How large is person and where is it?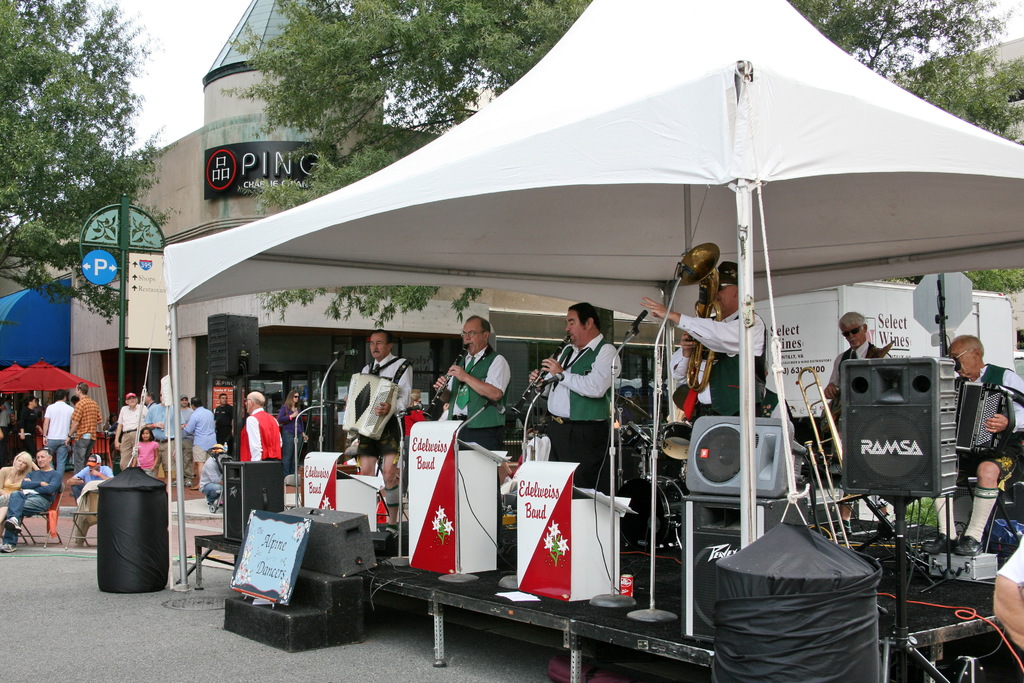
Bounding box: bbox(239, 391, 286, 465).
